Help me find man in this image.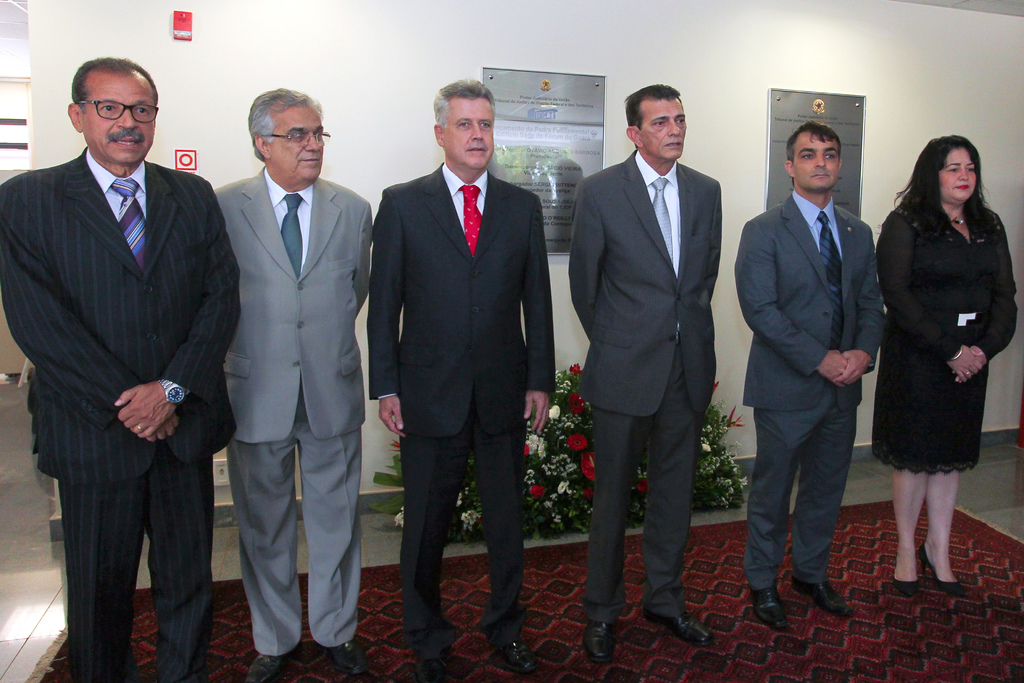
Found it: pyautogui.locateOnScreen(9, 23, 232, 675).
